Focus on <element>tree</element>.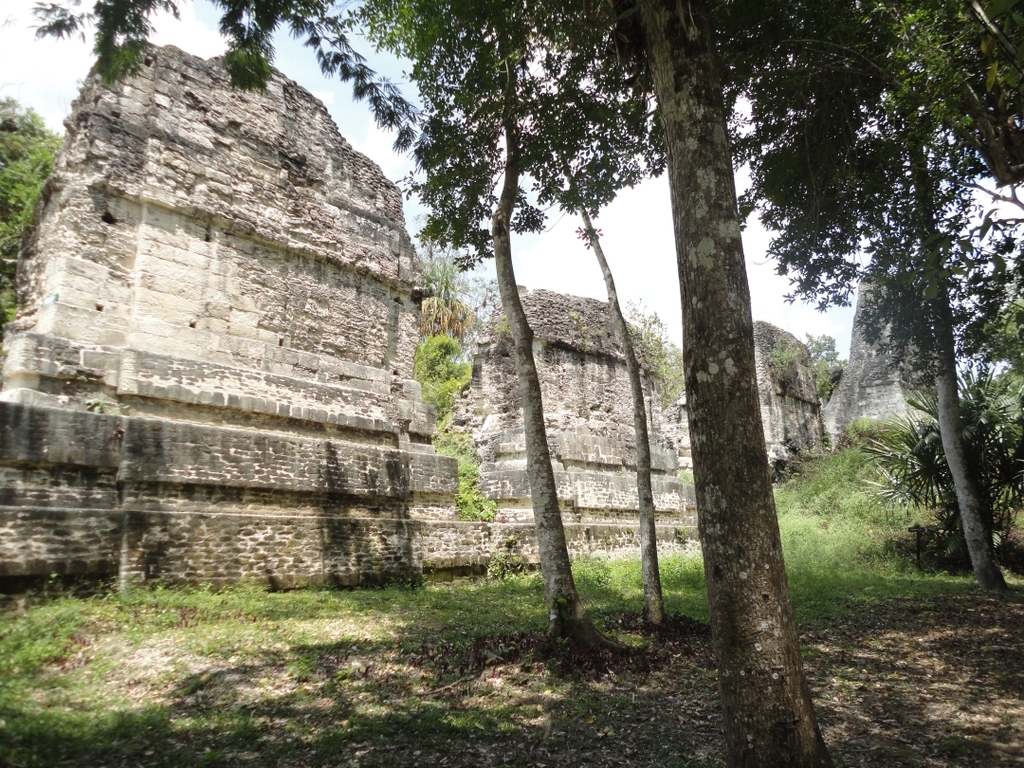
Focused at [743, 43, 1014, 619].
